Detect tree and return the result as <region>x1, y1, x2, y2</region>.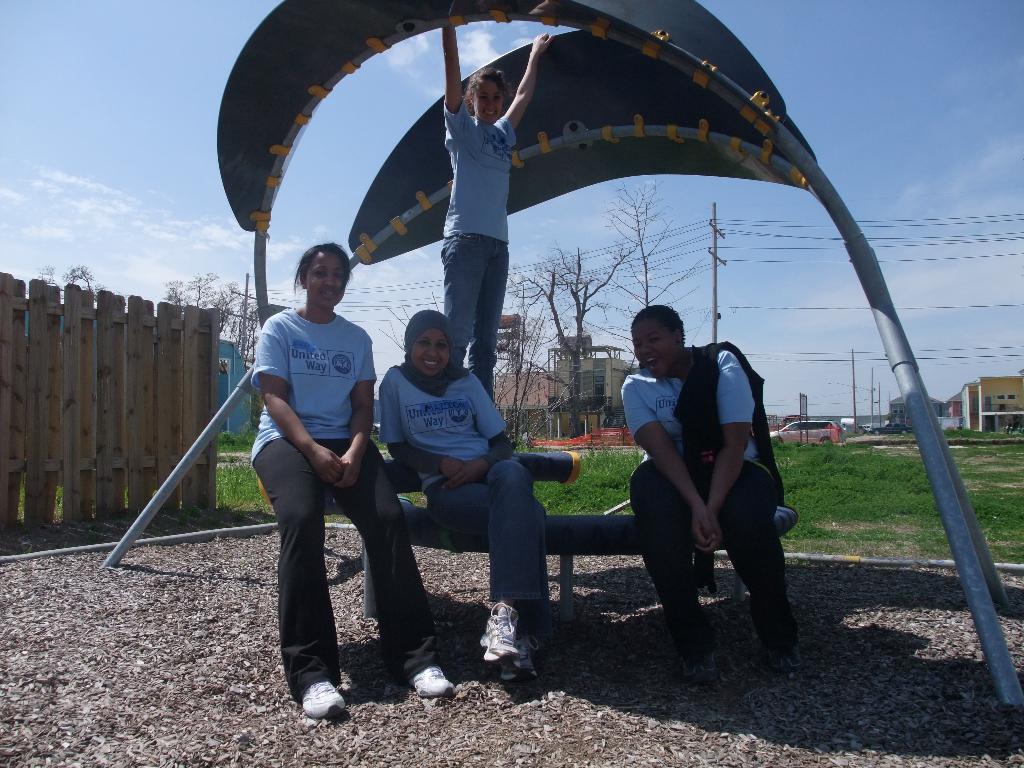
<region>374, 244, 636, 441</region>.
